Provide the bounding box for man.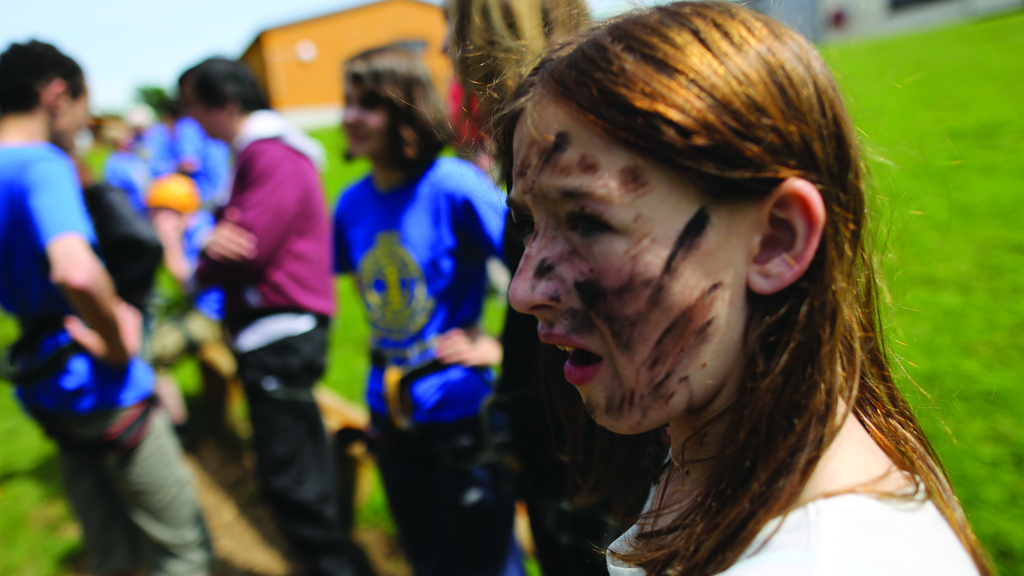
region(330, 37, 577, 575).
